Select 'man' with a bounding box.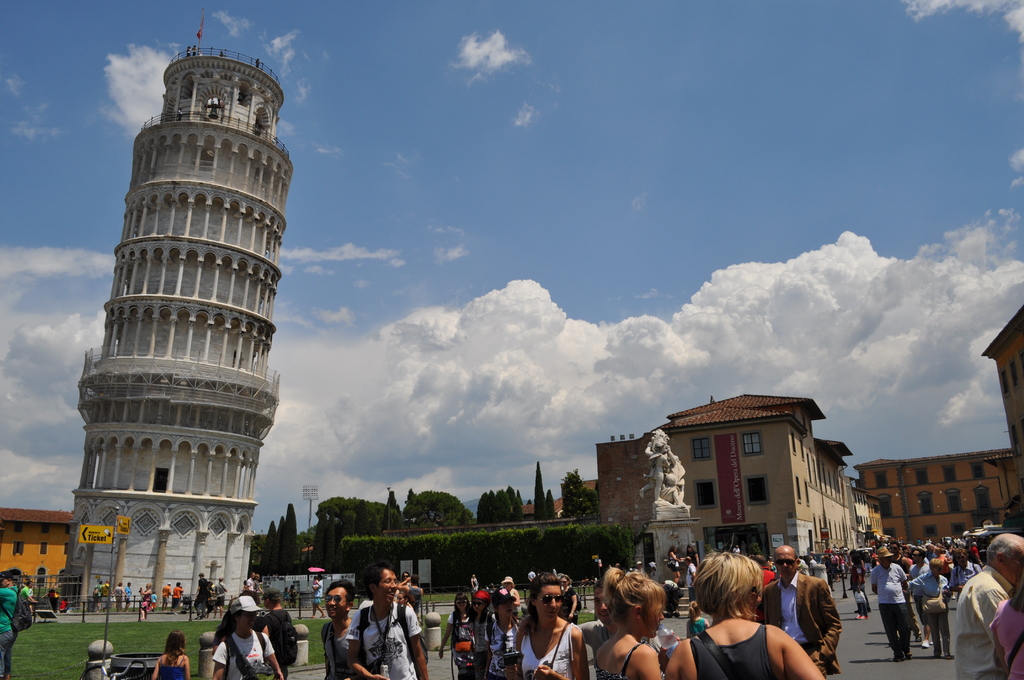
<box>913,553,957,659</box>.
